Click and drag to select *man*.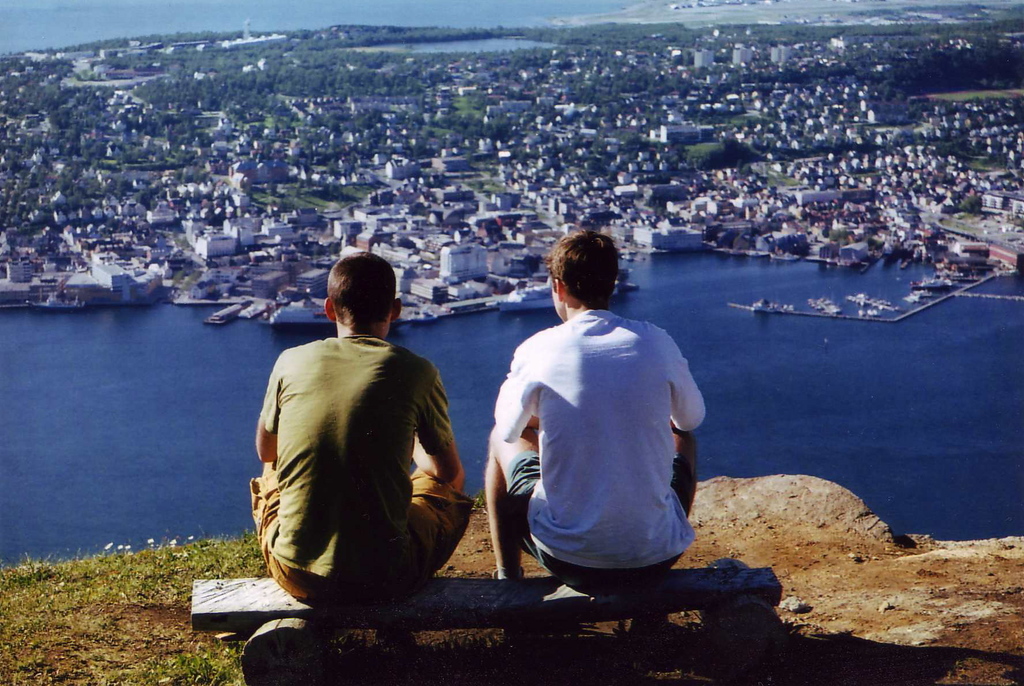
Selection: {"x1": 487, "y1": 227, "x2": 715, "y2": 596}.
